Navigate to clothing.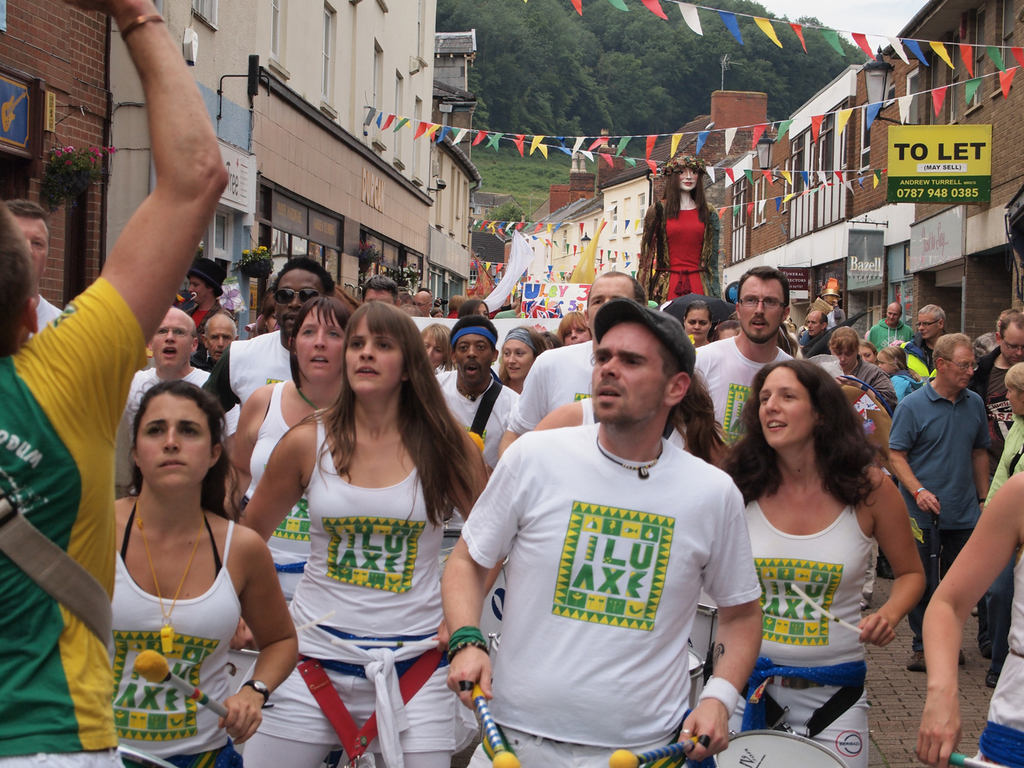
Navigation target: <region>511, 339, 595, 442</region>.
